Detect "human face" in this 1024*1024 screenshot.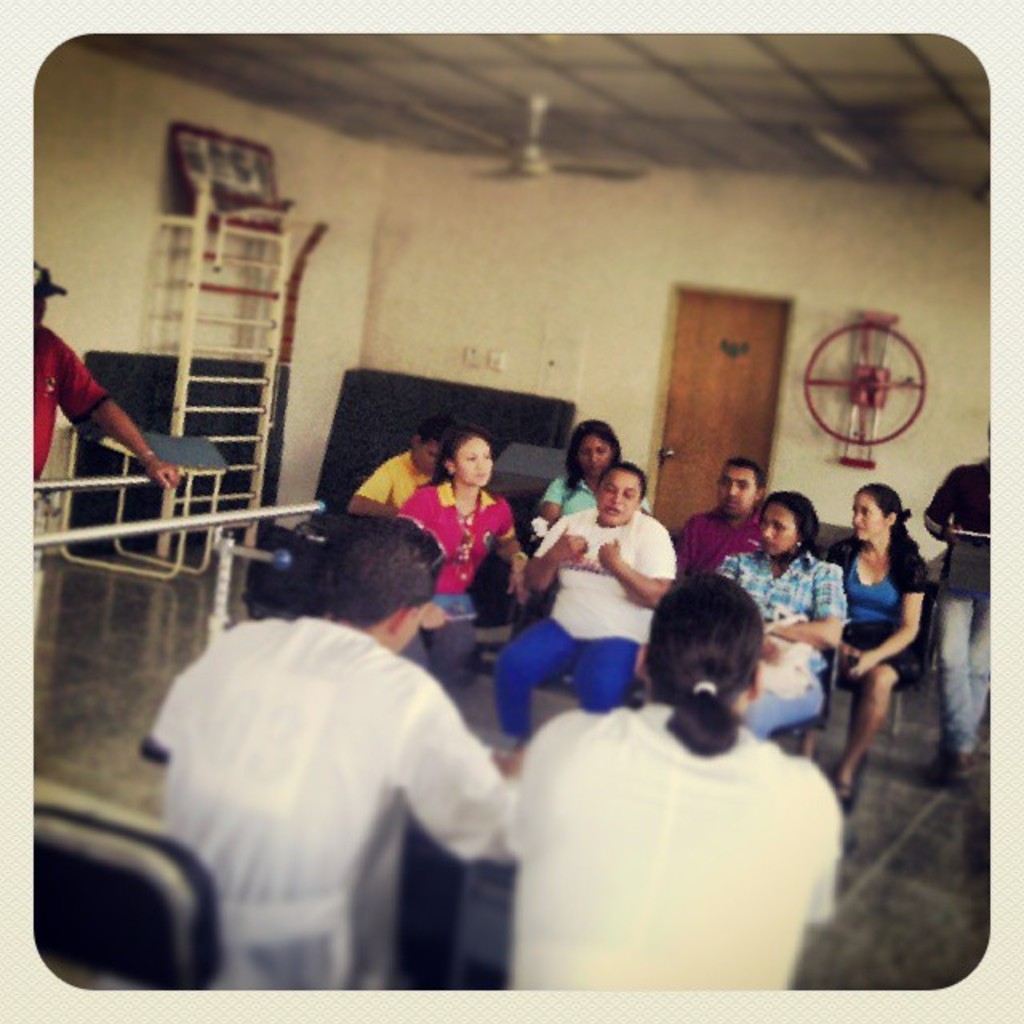
Detection: crop(578, 432, 611, 475).
